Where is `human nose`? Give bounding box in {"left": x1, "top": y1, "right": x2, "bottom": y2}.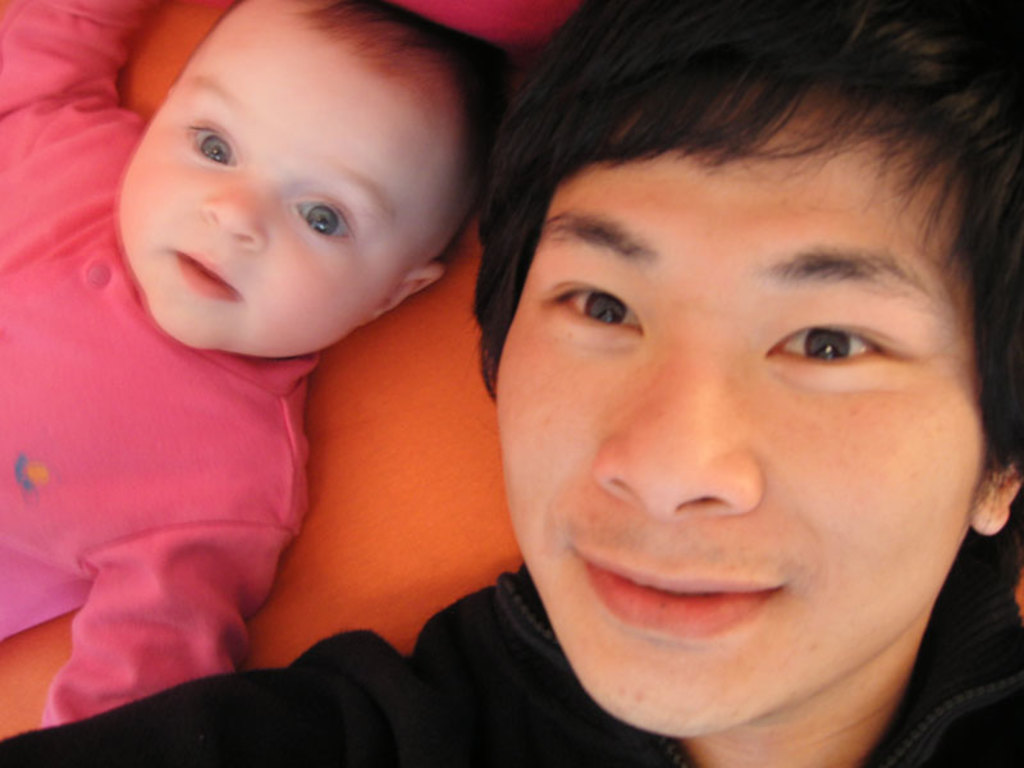
{"left": 200, "top": 178, "right": 274, "bottom": 248}.
